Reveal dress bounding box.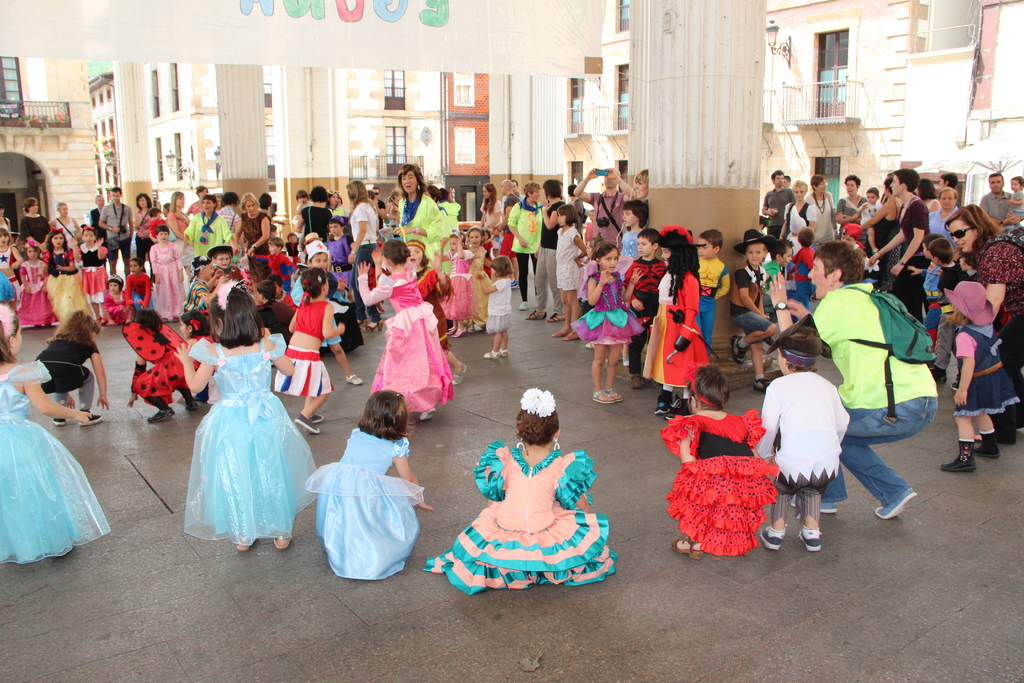
Revealed: box=[326, 236, 356, 288].
